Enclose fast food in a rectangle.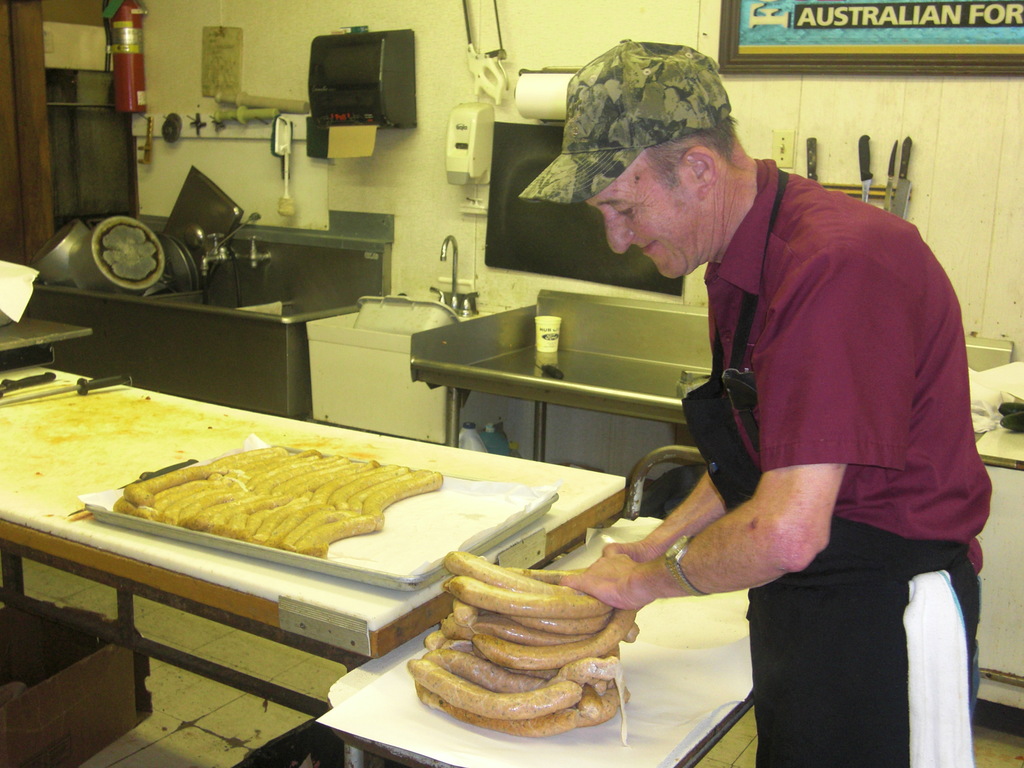
[left=108, top=422, right=470, bottom=576].
